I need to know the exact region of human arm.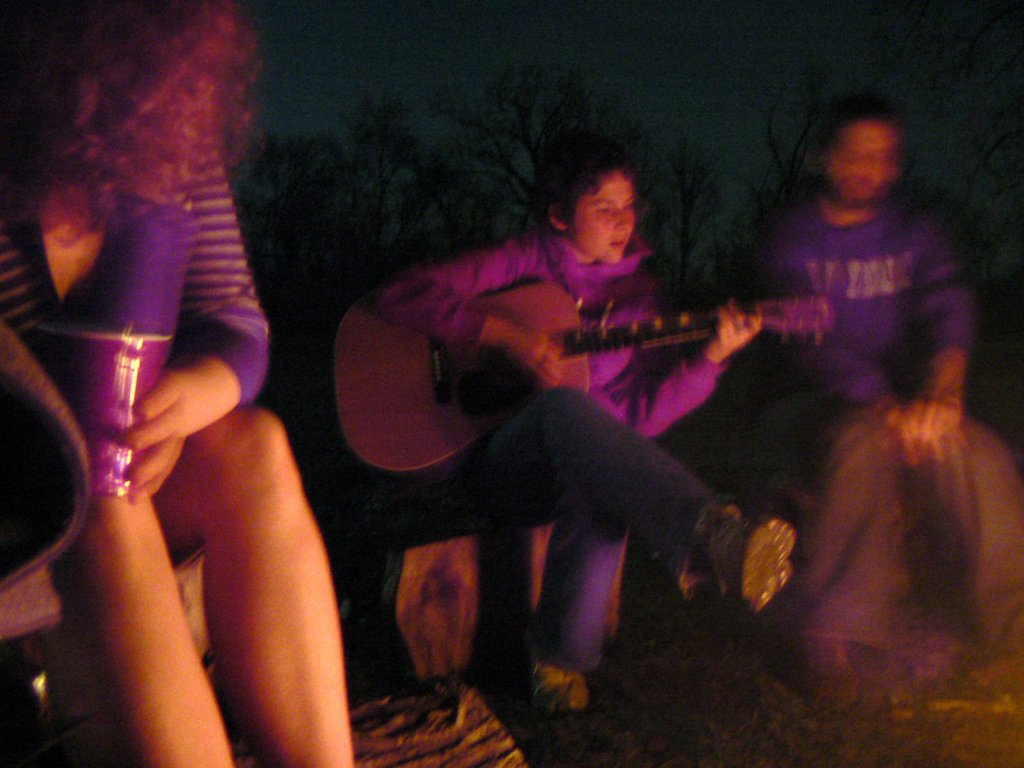
Region: select_region(374, 236, 563, 388).
